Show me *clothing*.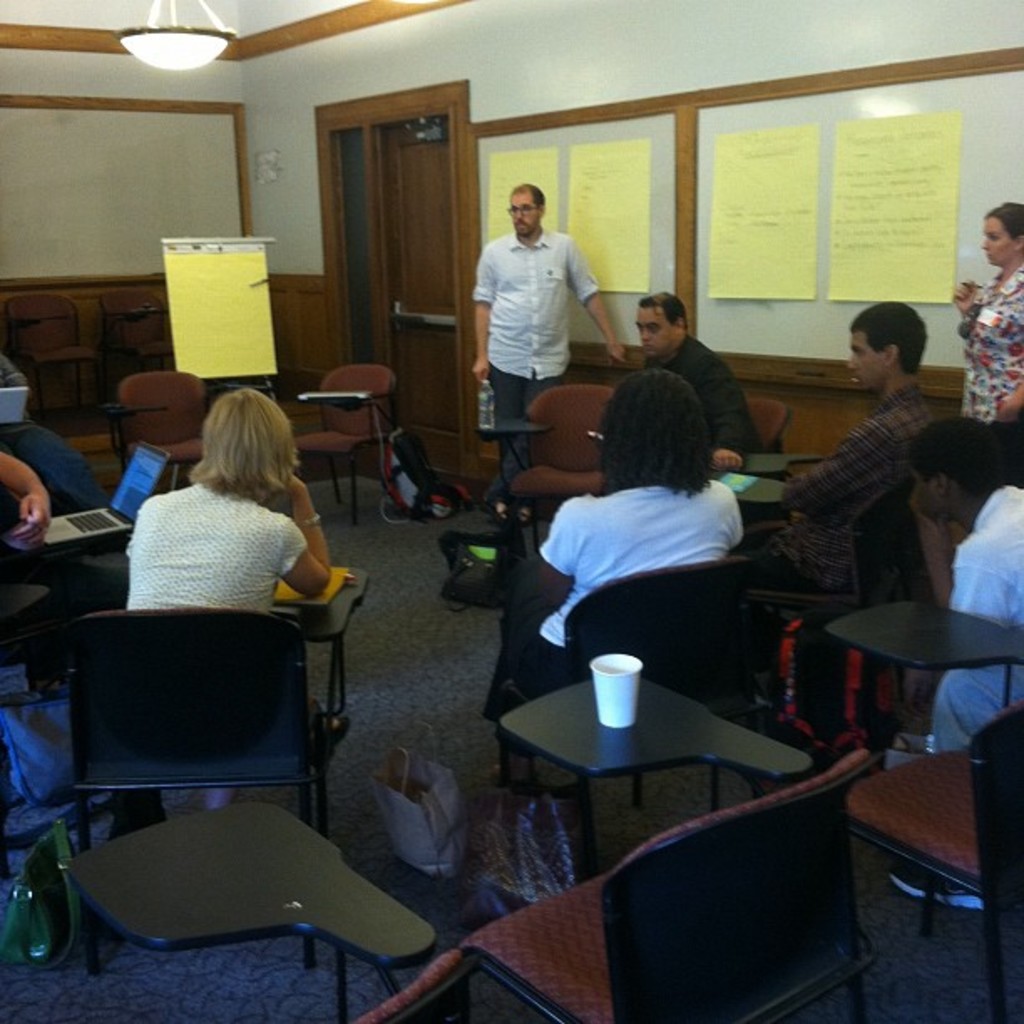
*clothing* is here: {"x1": 904, "y1": 480, "x2": 1022, "y2": 768}.
